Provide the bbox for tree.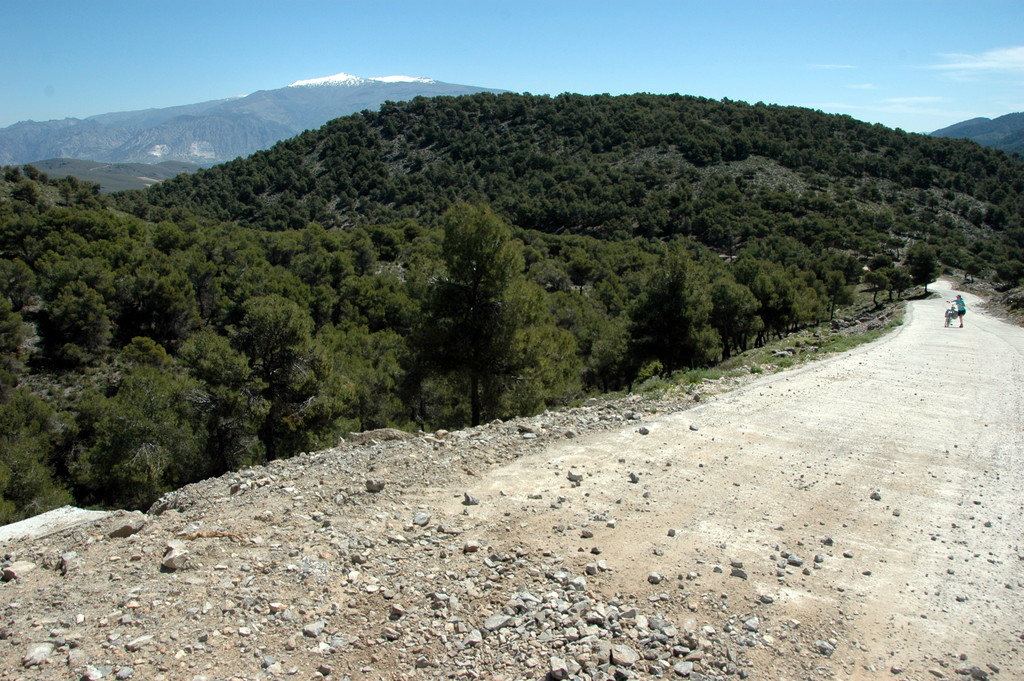
(612, 256, 723, 382).
